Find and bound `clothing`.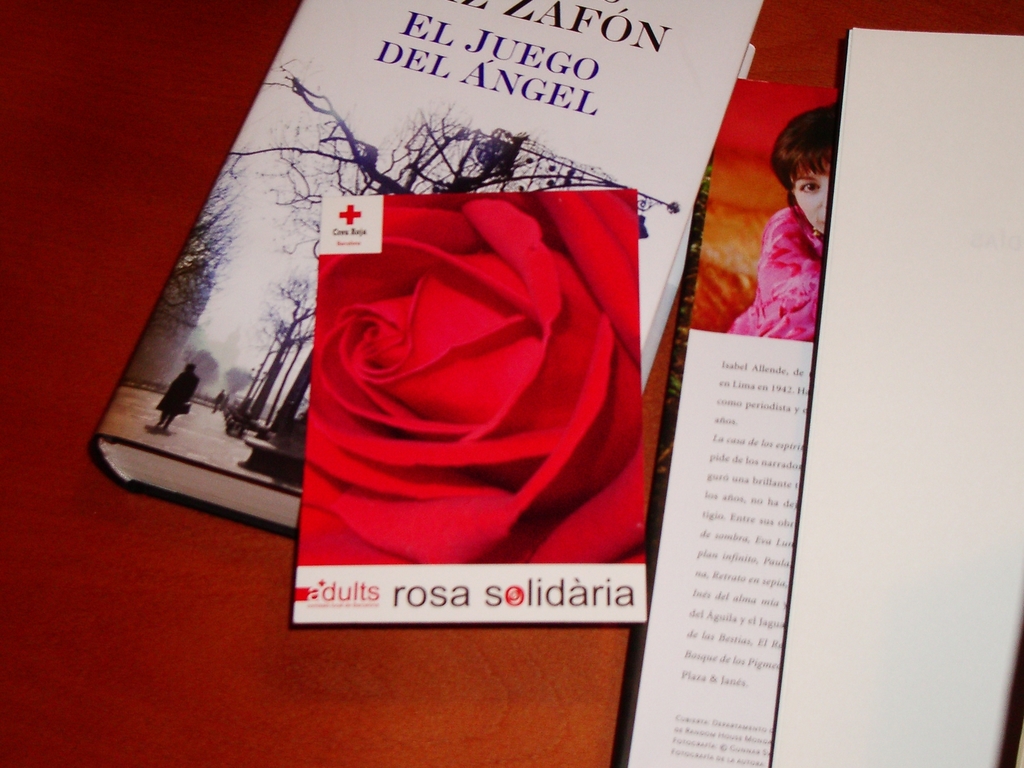
Bound: detection(152, 372, 205, 414).
